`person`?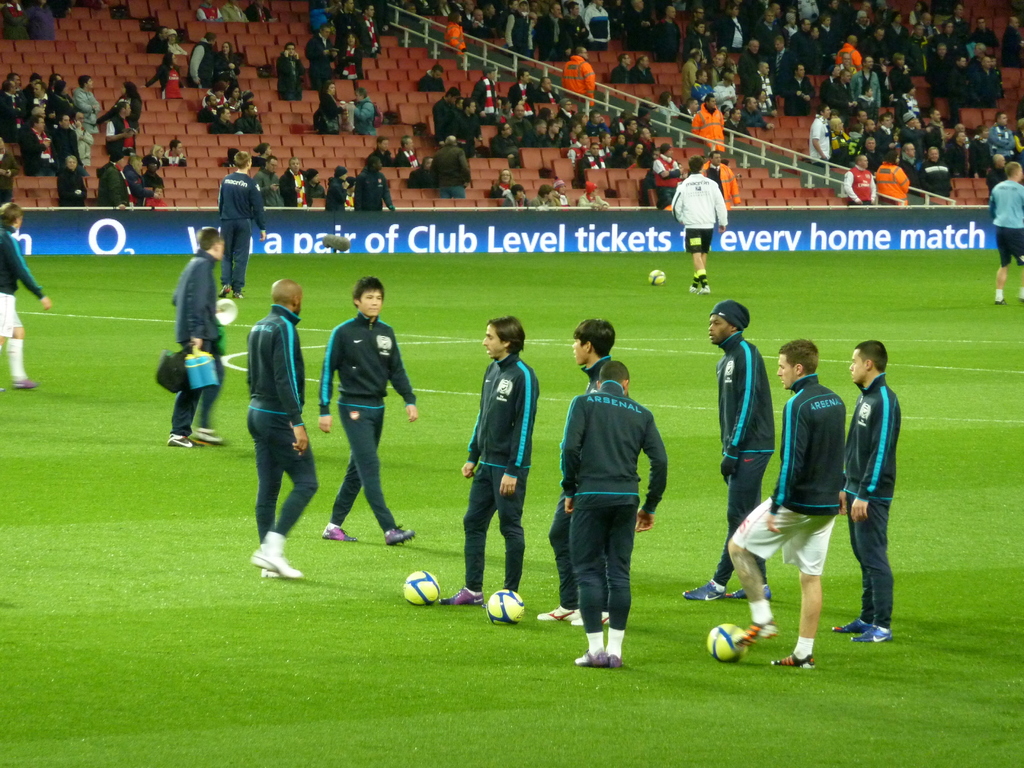
(0, 207, 53, 399)
